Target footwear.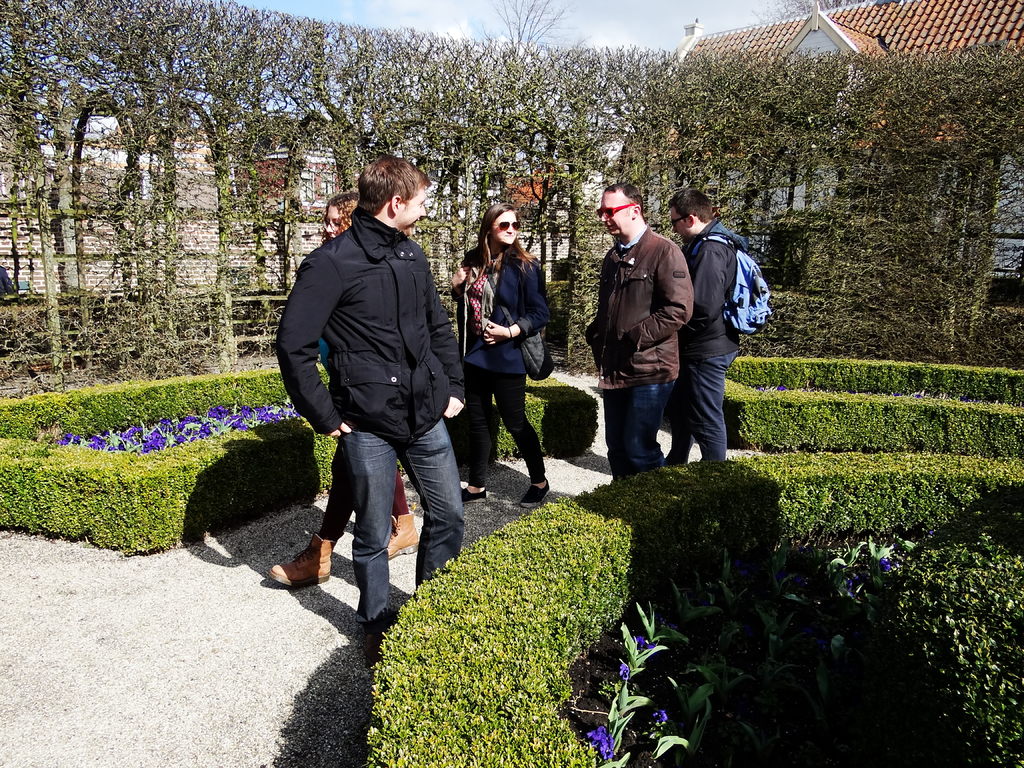
Target region: locate(264, 534, 335, 593).
